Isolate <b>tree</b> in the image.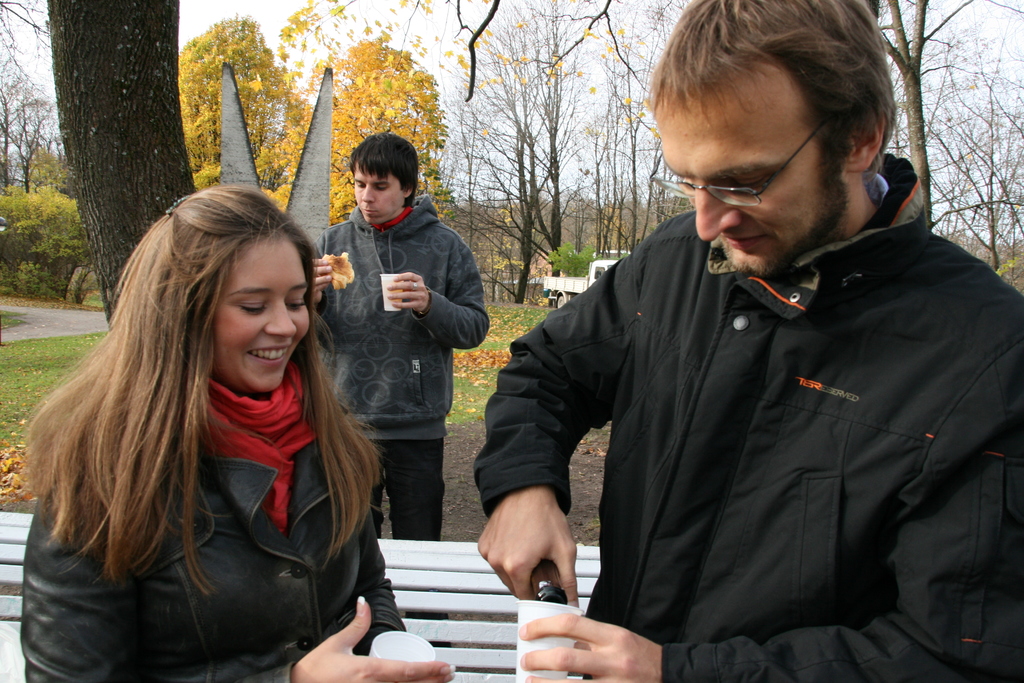
Isolated region: [879,0,1023,292].
